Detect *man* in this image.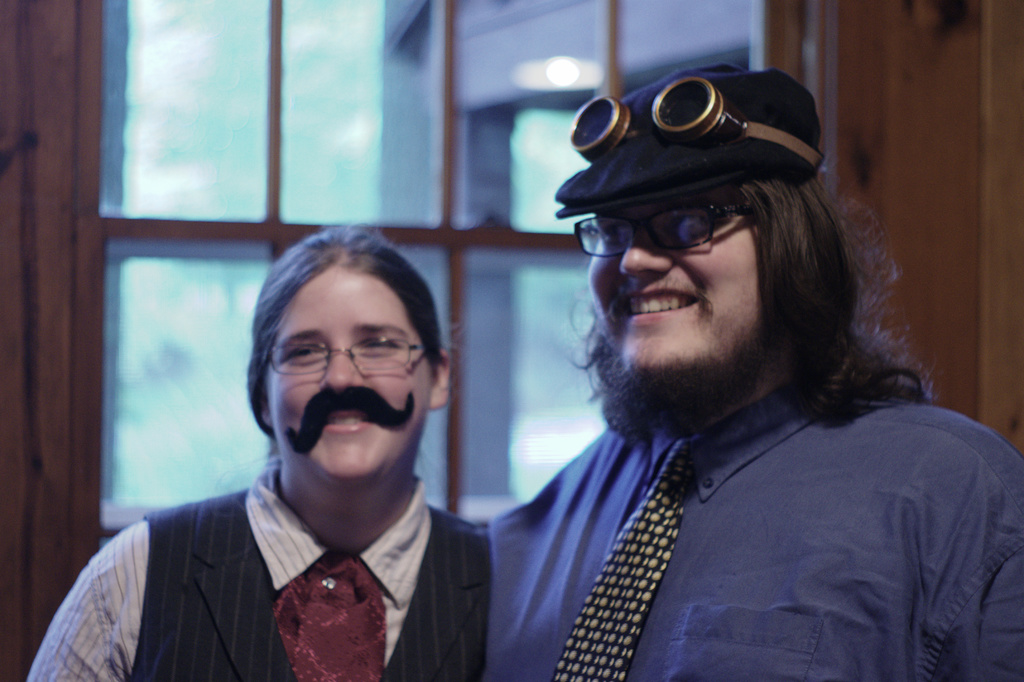
Detection: 406,85,991,670.
